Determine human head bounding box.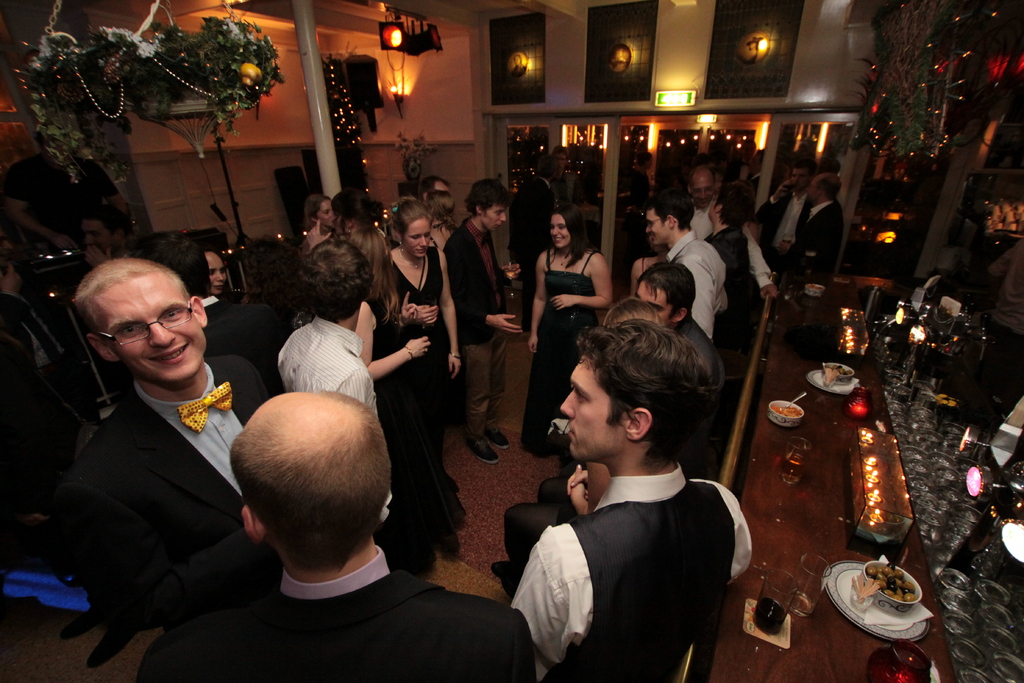
Determined: bbox(385, 195, 433, 259).
